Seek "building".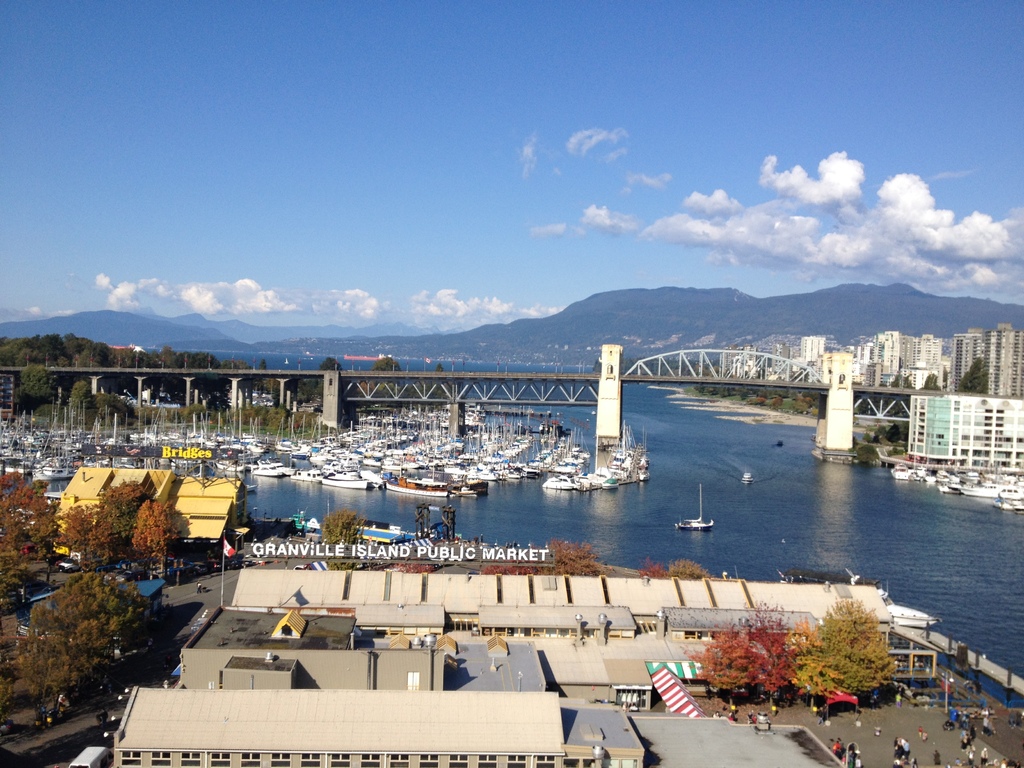
<region>113, 678, 836, 767</region>.
